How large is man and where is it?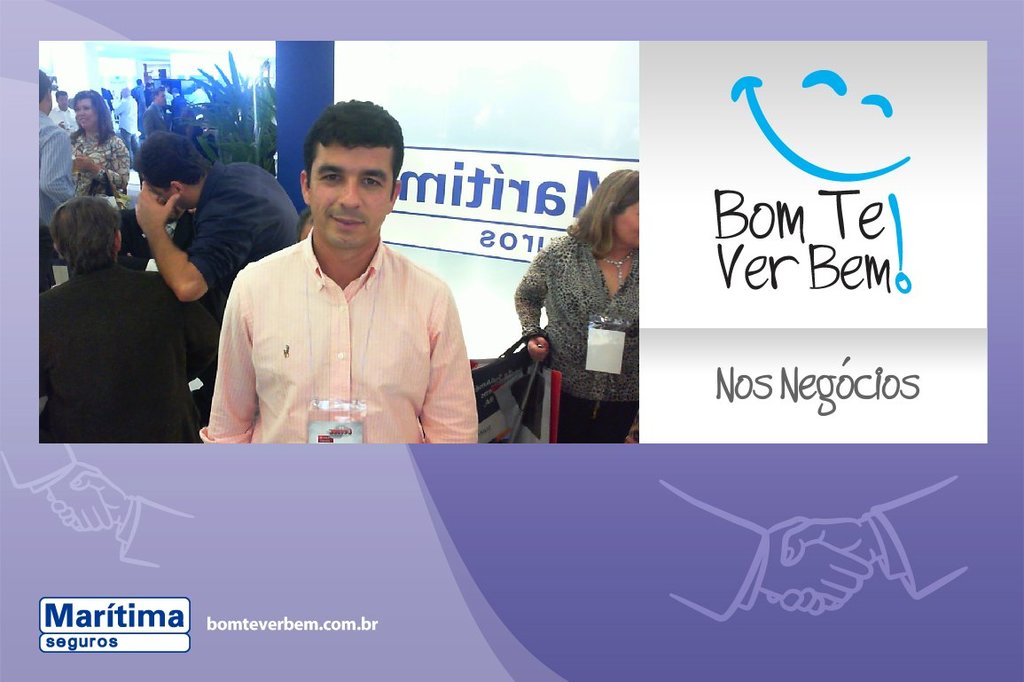
Bounding box: locate(188, 119, 489, 463).
